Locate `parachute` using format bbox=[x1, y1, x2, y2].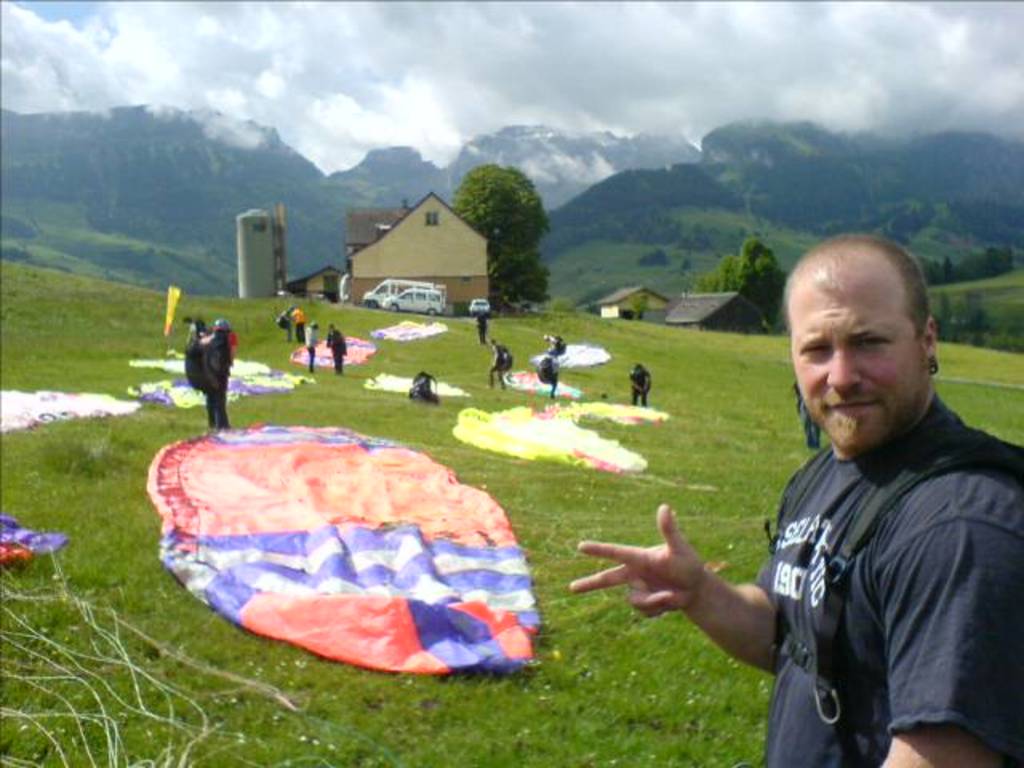
bbox=[0, 390, 141, 432].
